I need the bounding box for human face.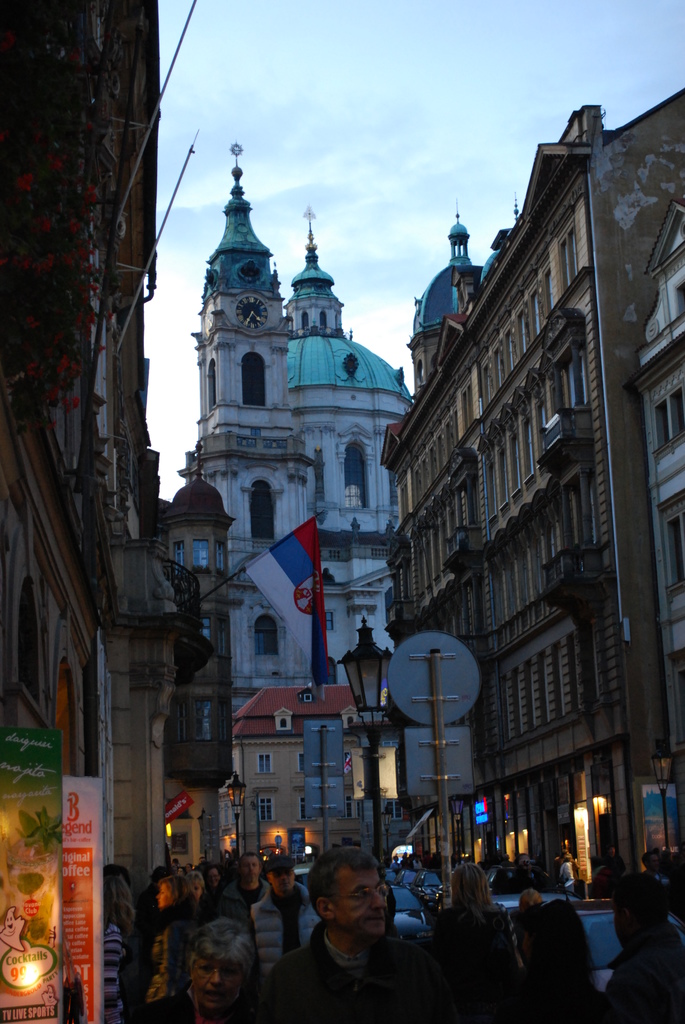
Here it is: 240:850:262:886.
